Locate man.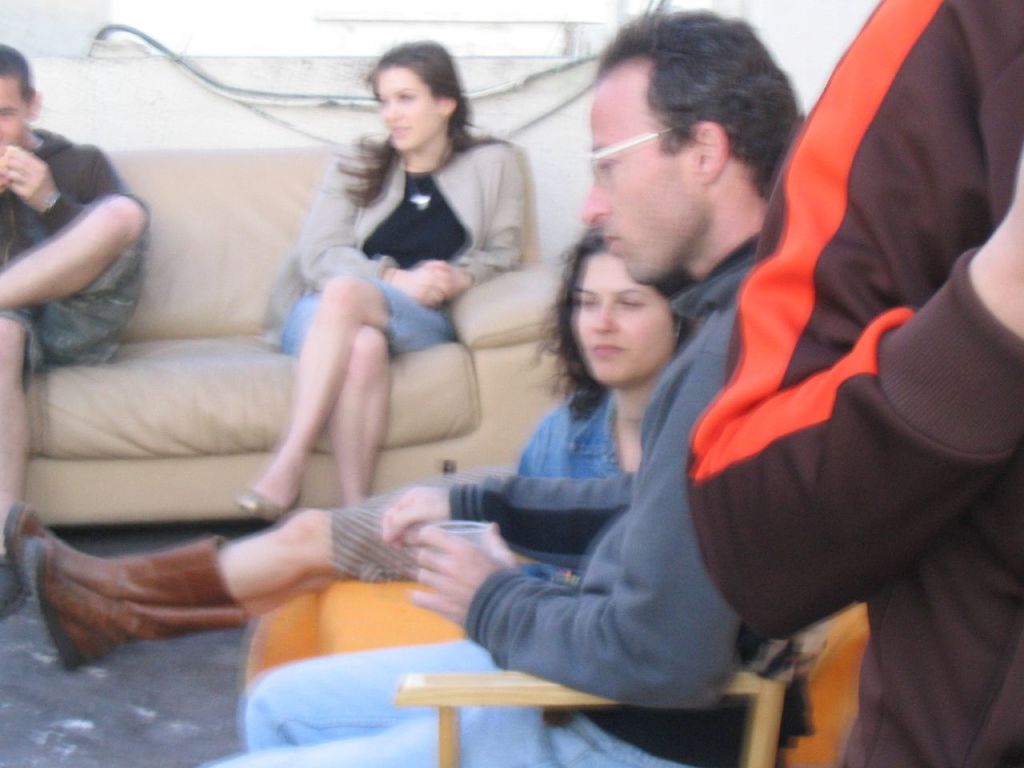
Bounding box: x1=207, y1=0, x2=809, y2=767.
